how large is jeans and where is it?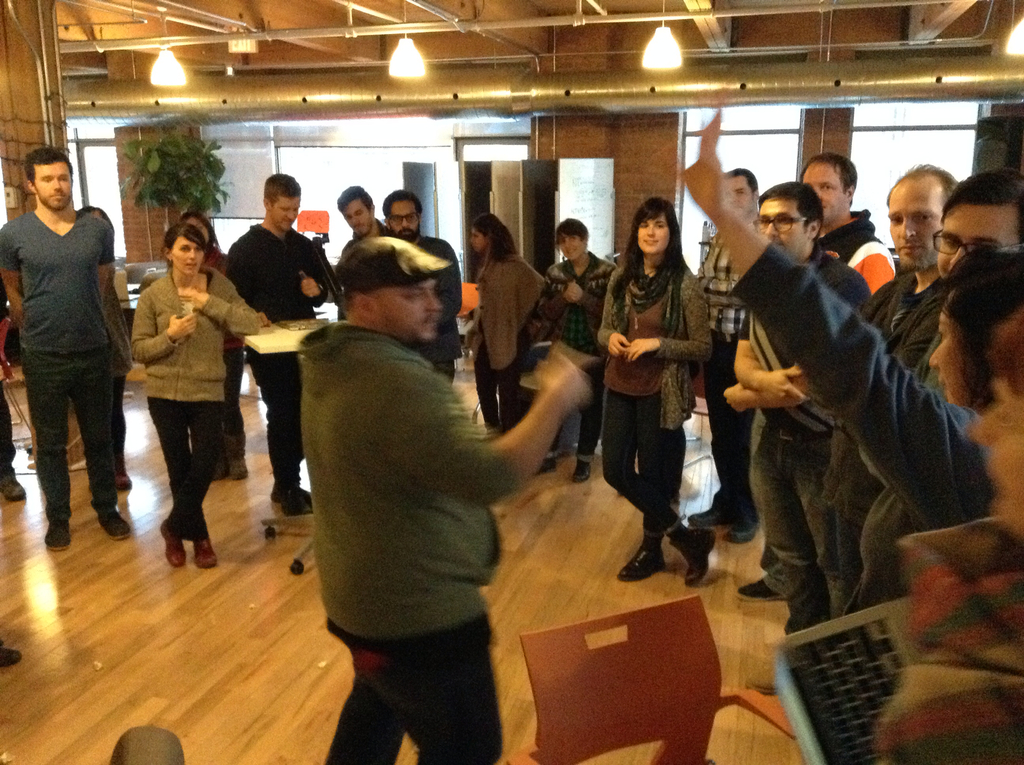
Bounding box: <region>150, 399, 218, 545</region>.
